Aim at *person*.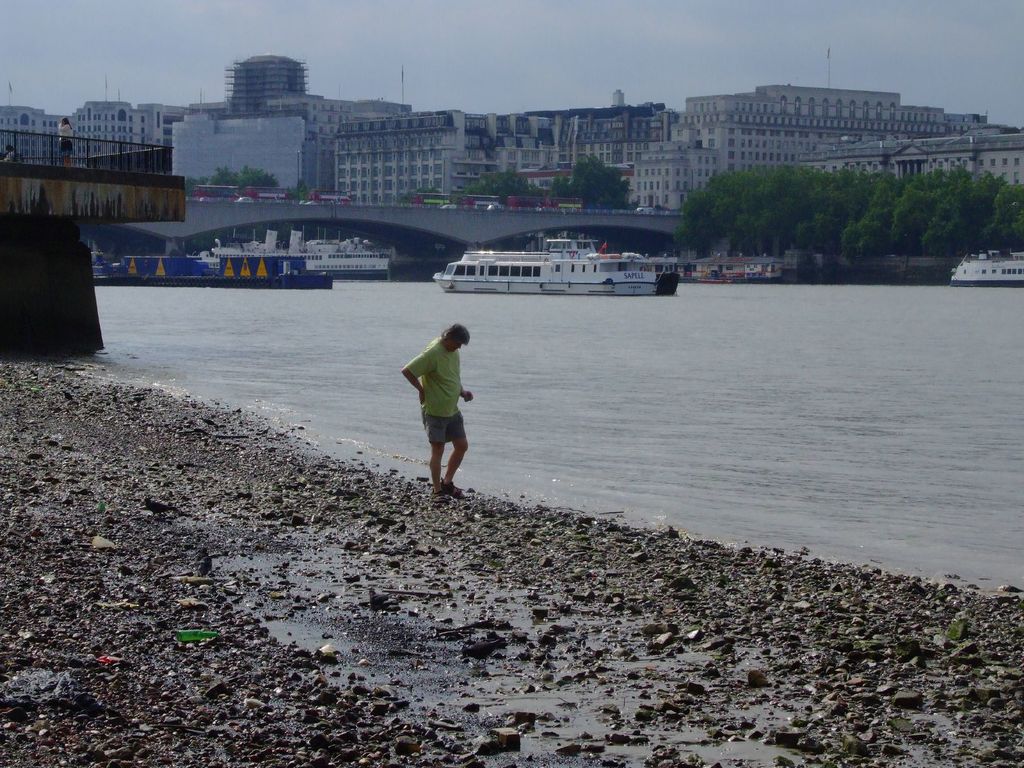
Aimed at bbox=[1, 143, 20, 161].
